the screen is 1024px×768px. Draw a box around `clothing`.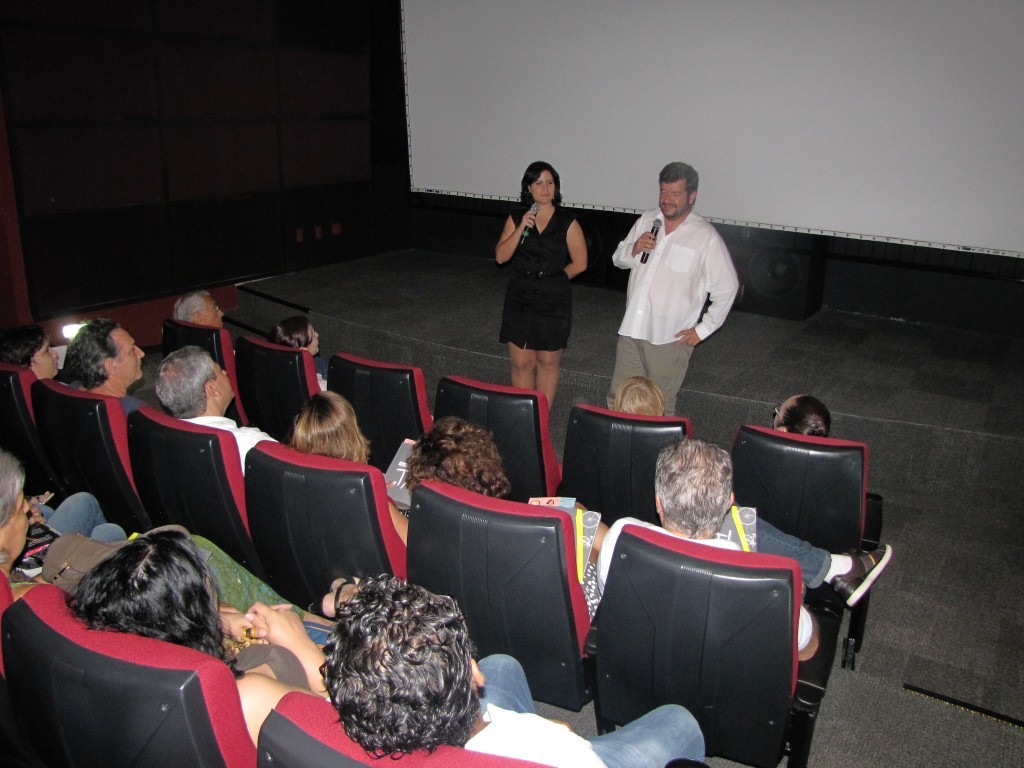
313,374,326,390.
